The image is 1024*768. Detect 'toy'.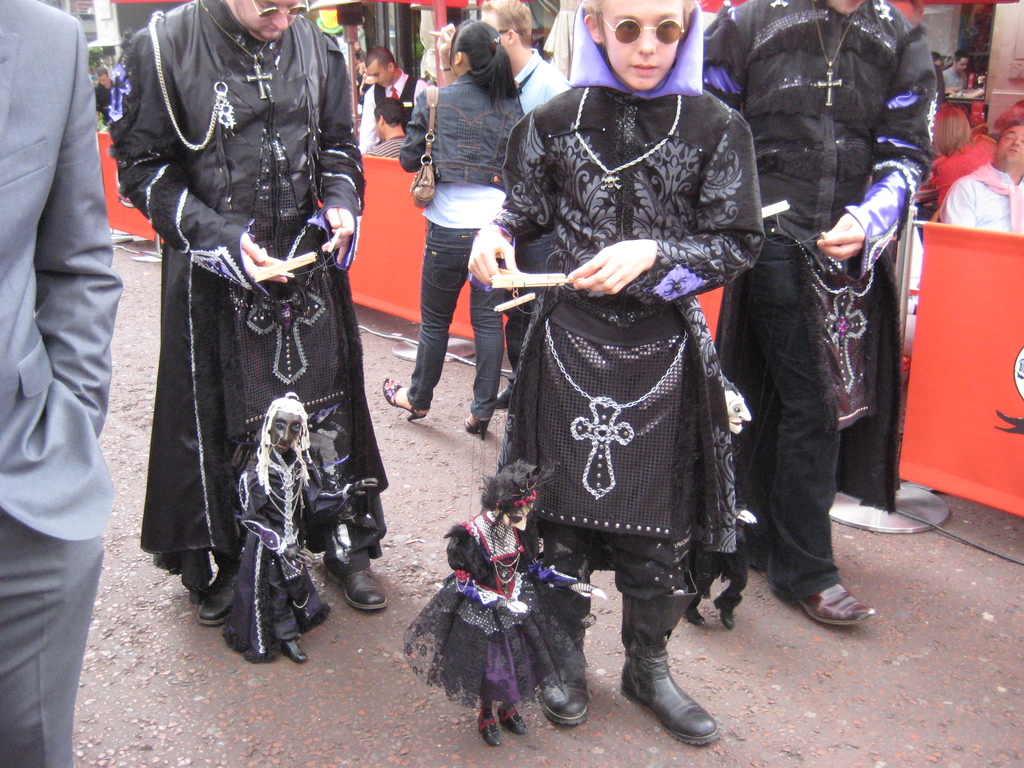
Detection: crop(223, 389, 371, 662).
